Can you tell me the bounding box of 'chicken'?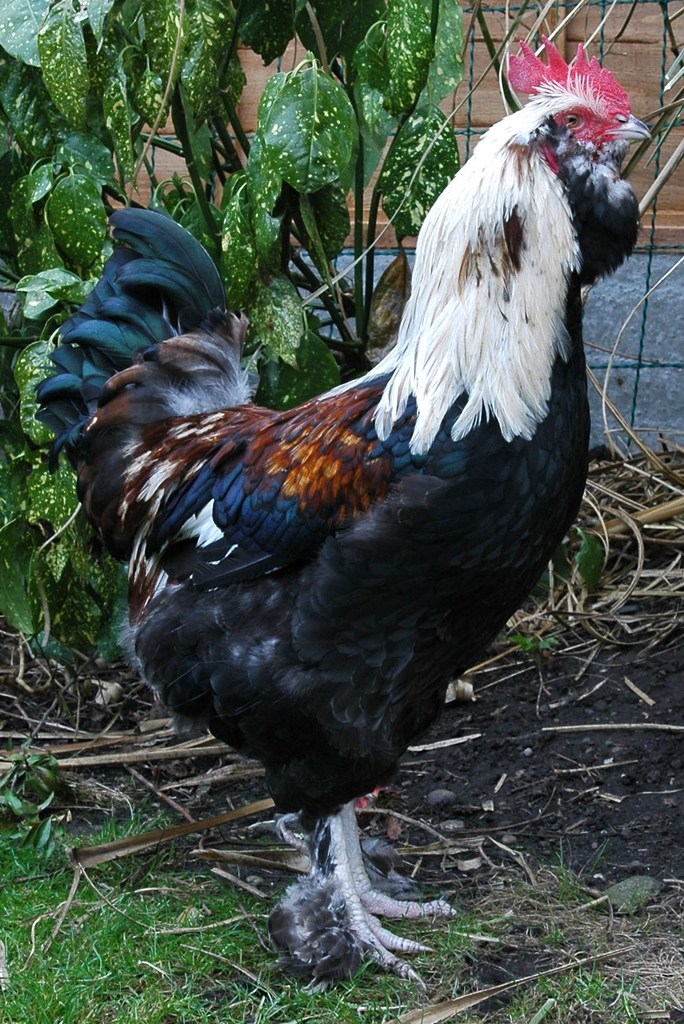
rect(25, 29, 647, 989).
